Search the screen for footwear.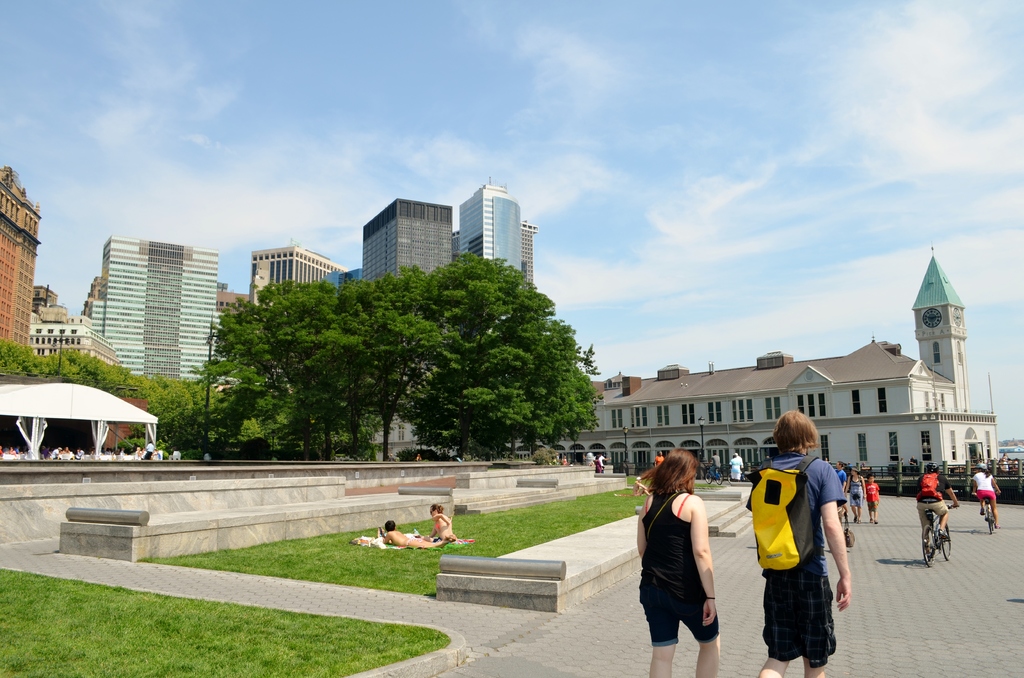
Found at <bbox>858, 519, 861, 523</bbox>.
